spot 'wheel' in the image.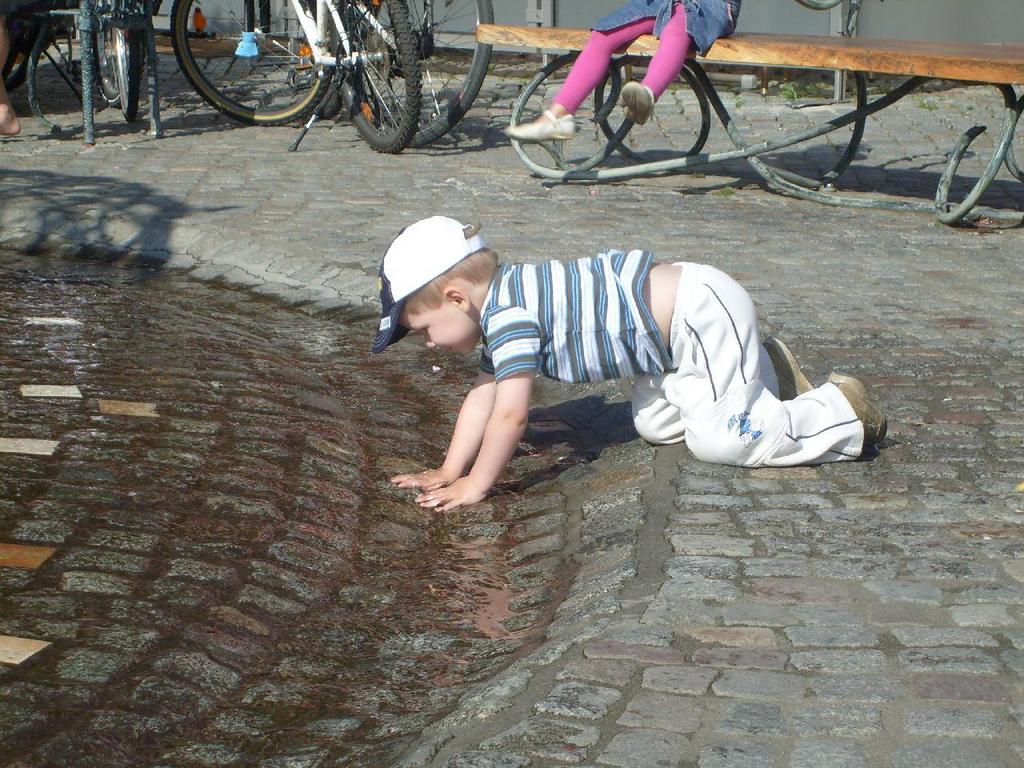
'wheel' found at box(355, 0, 494, 147).
